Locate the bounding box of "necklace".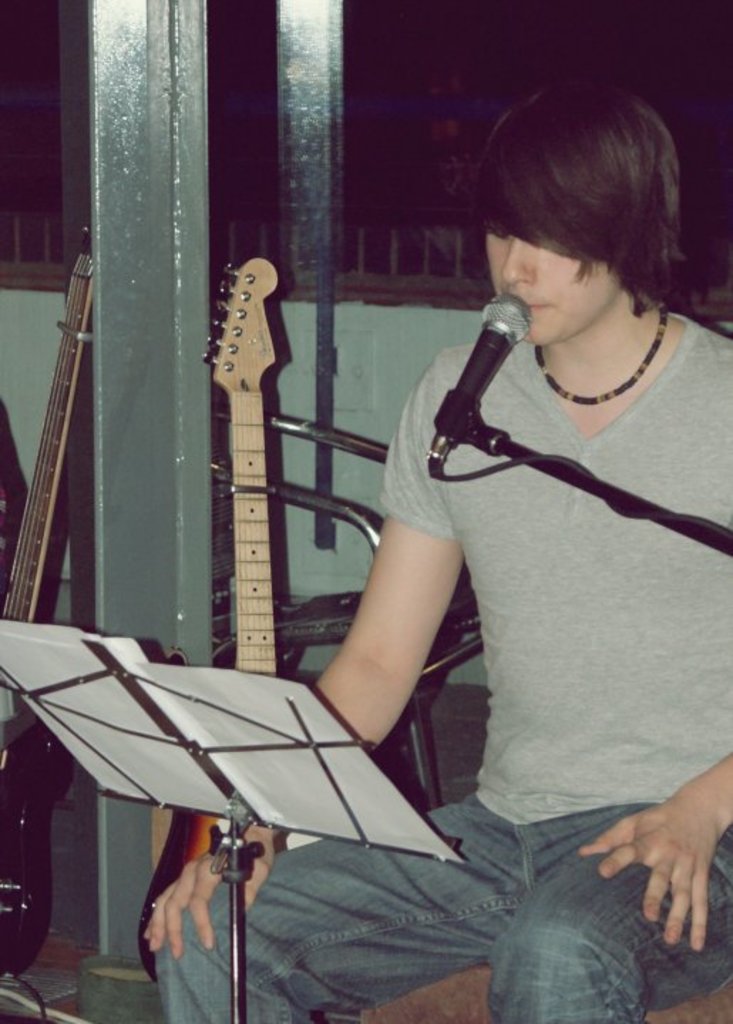
Bounding box: (535,303,666,409).
